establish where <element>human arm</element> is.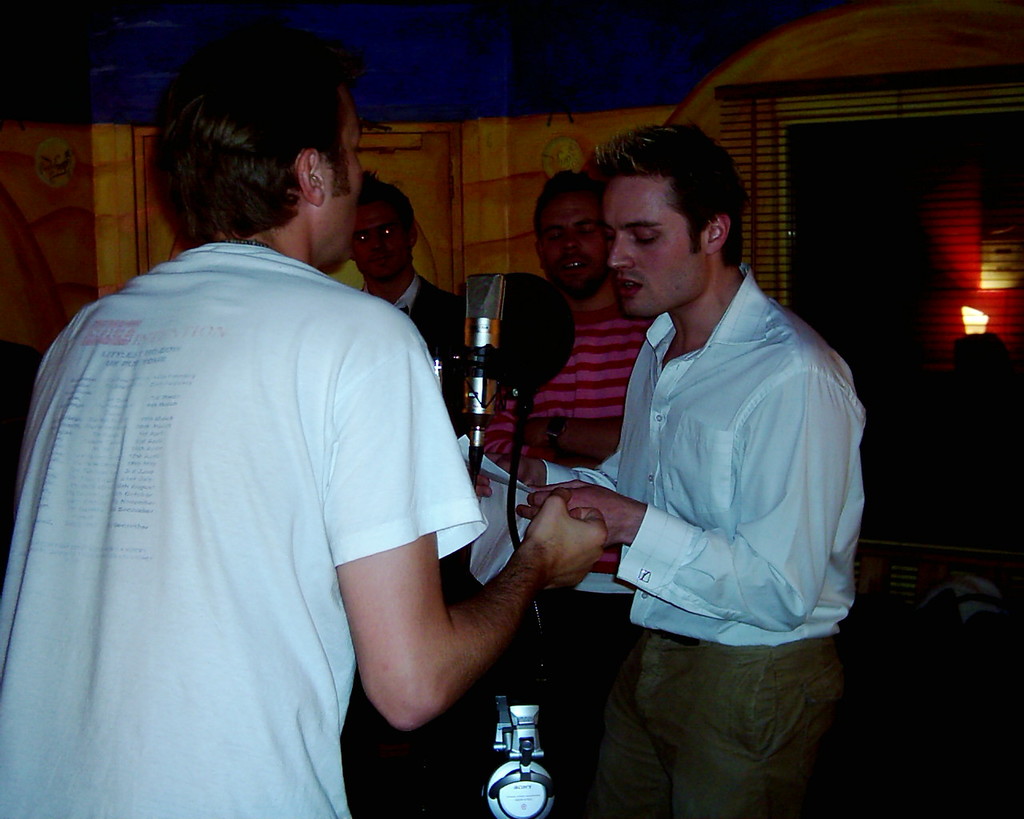
Established at 454 423 618 493.
